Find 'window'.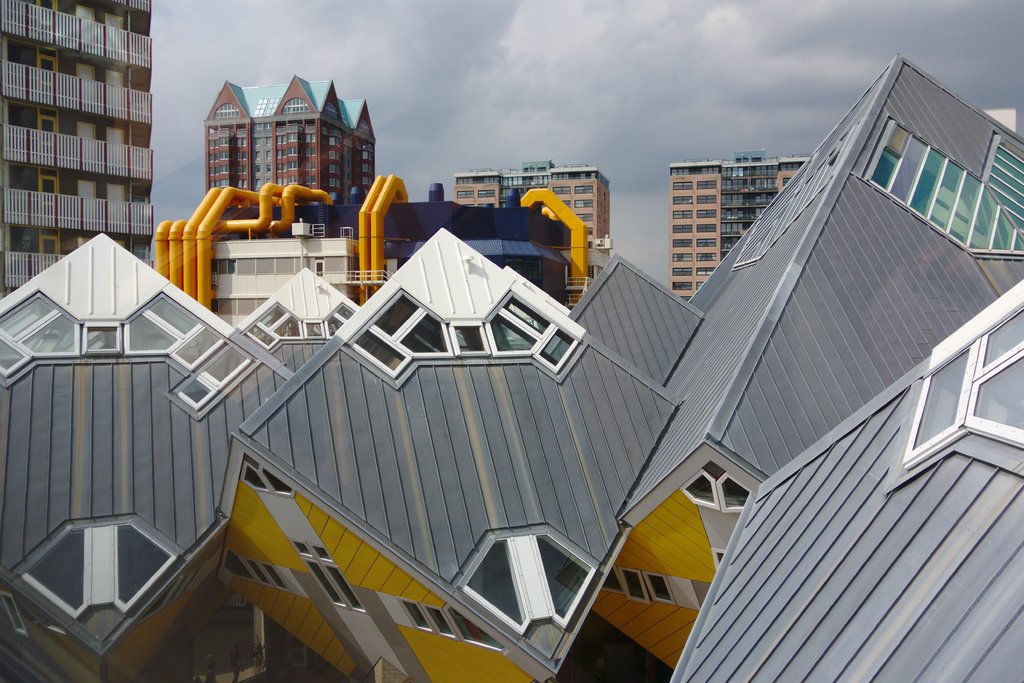
left=243, top=465, right=293, bottom=492.
